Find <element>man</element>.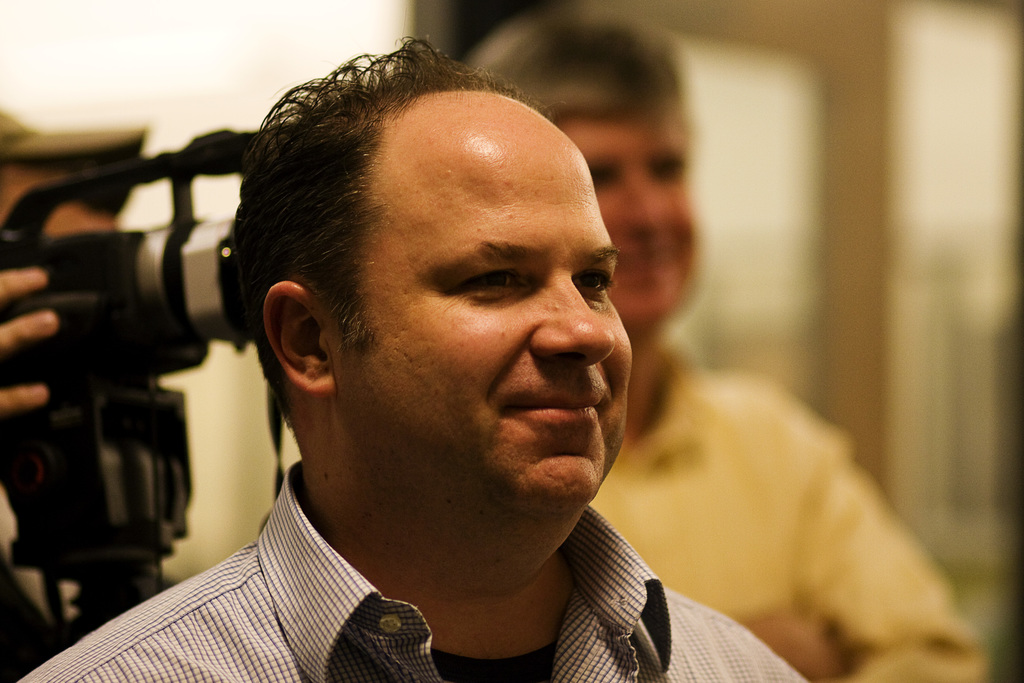
(0,97,145,682).
